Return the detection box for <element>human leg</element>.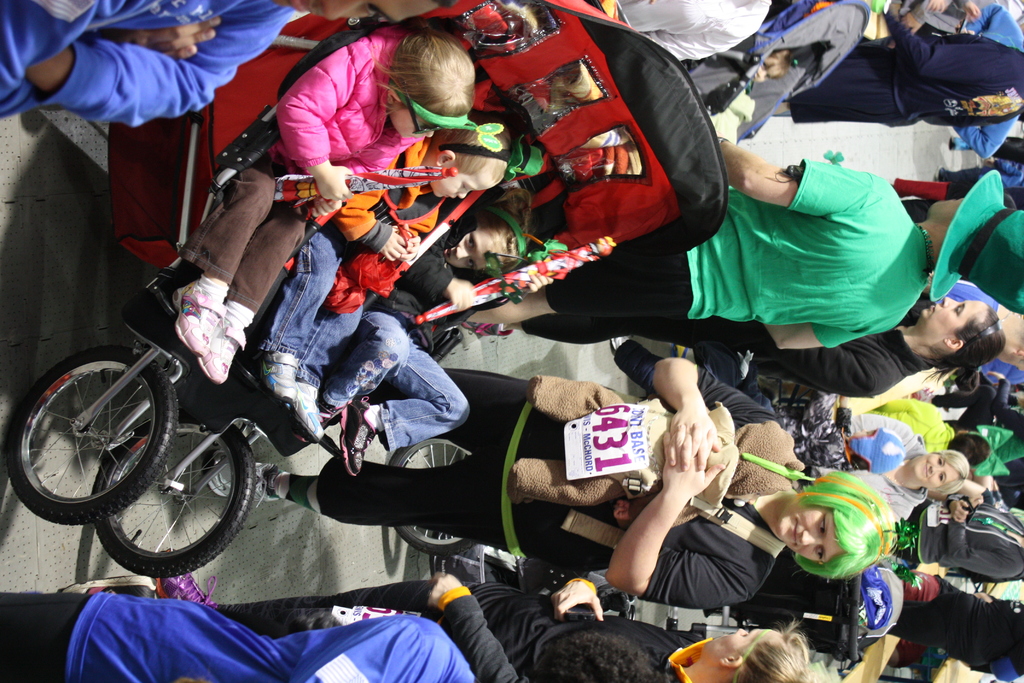
x1=317 y1=313 x2=415 y2=419.
